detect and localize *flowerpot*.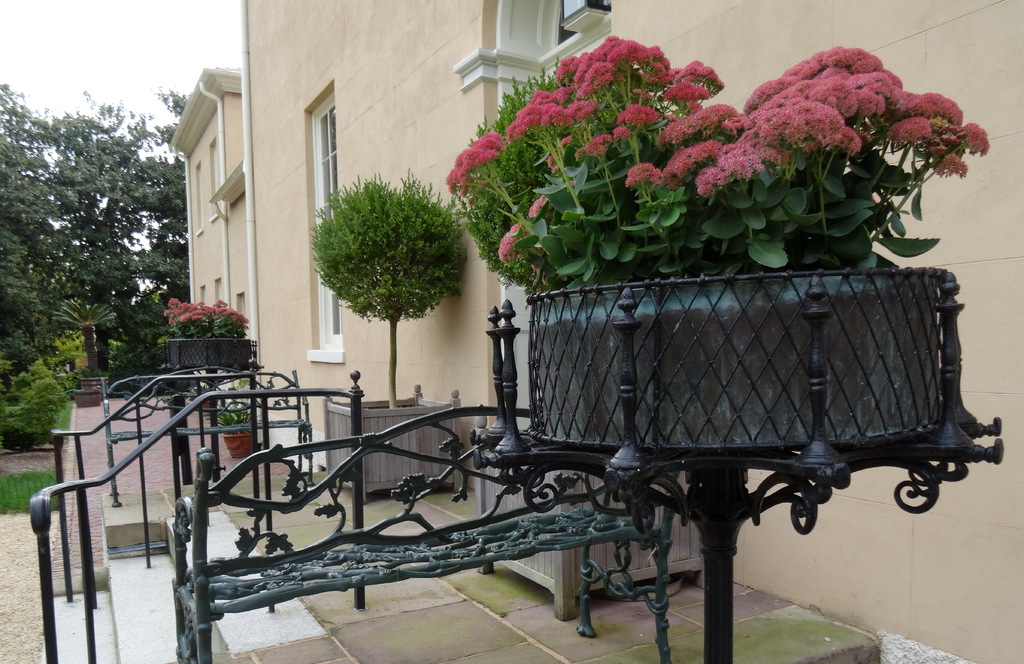
Localized at l=221, t=433, r=257, b=461.
